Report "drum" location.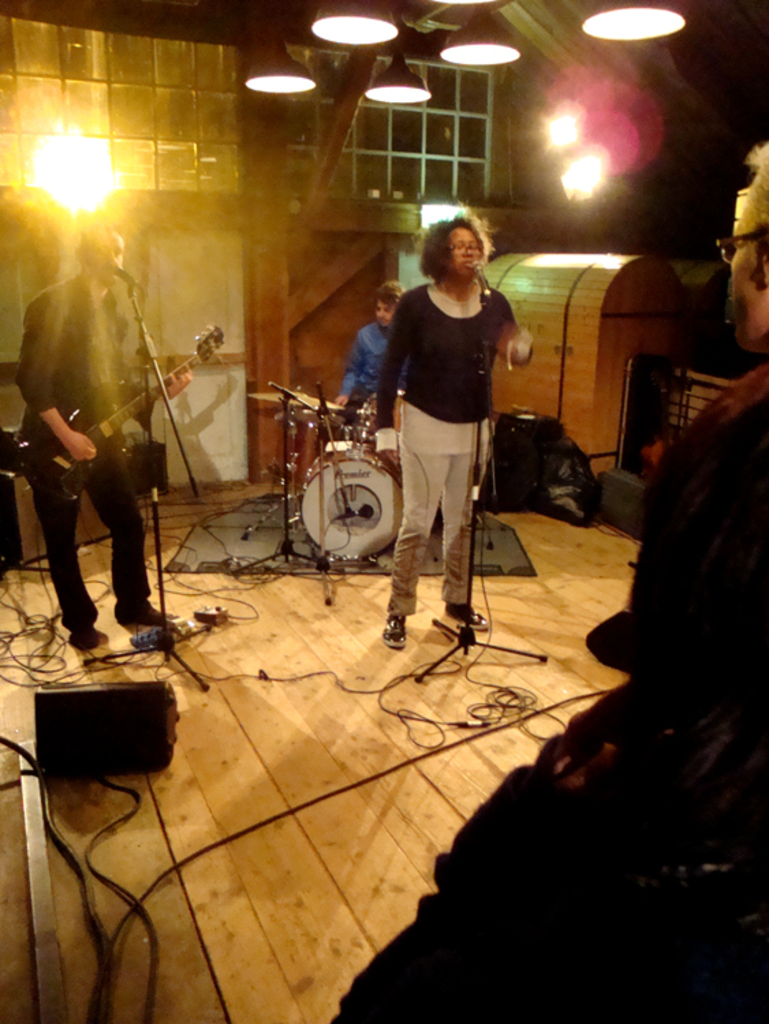
Report: BBox(303, 446, 403, 561).
